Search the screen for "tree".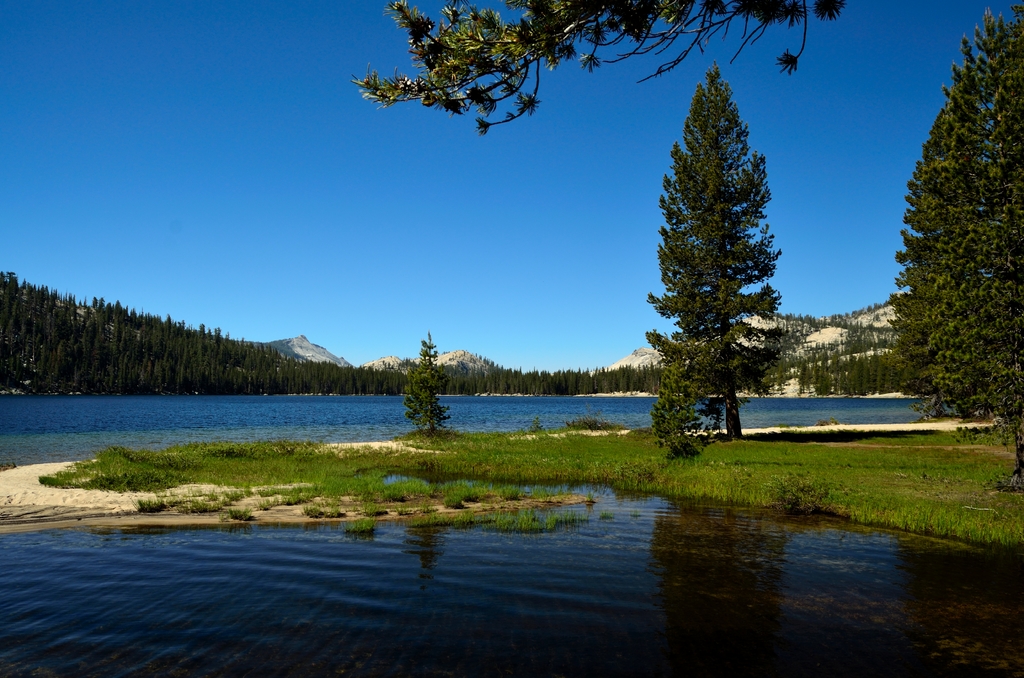
Found at <region>345, 0, 844, 140</region>.
